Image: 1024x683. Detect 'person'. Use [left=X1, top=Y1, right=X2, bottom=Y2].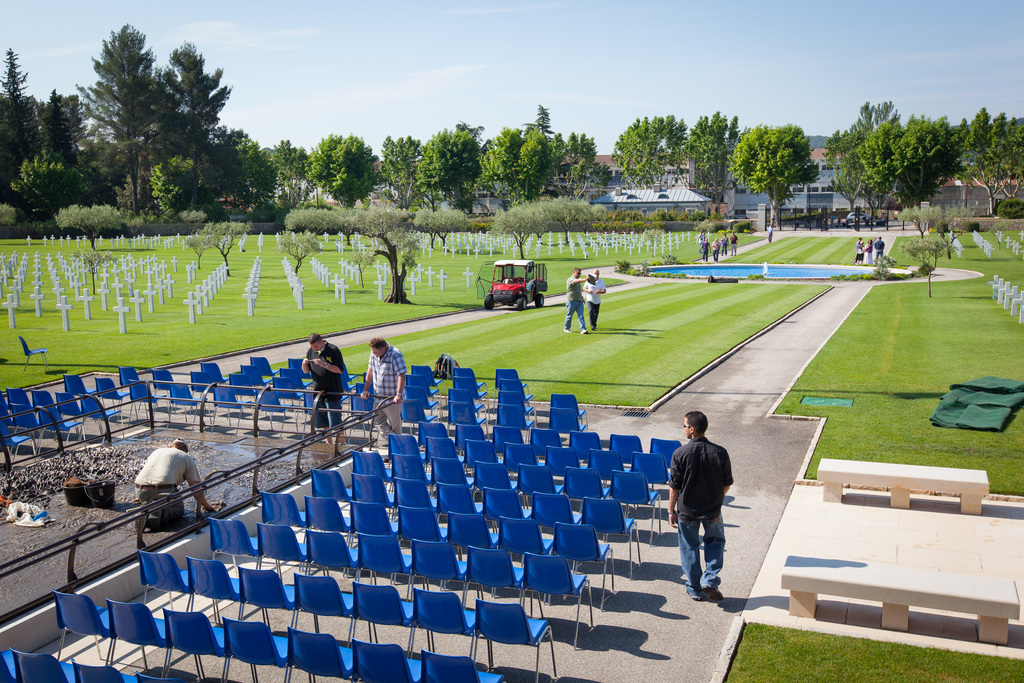
[left=359, top=335, right=408, bottom=455].
